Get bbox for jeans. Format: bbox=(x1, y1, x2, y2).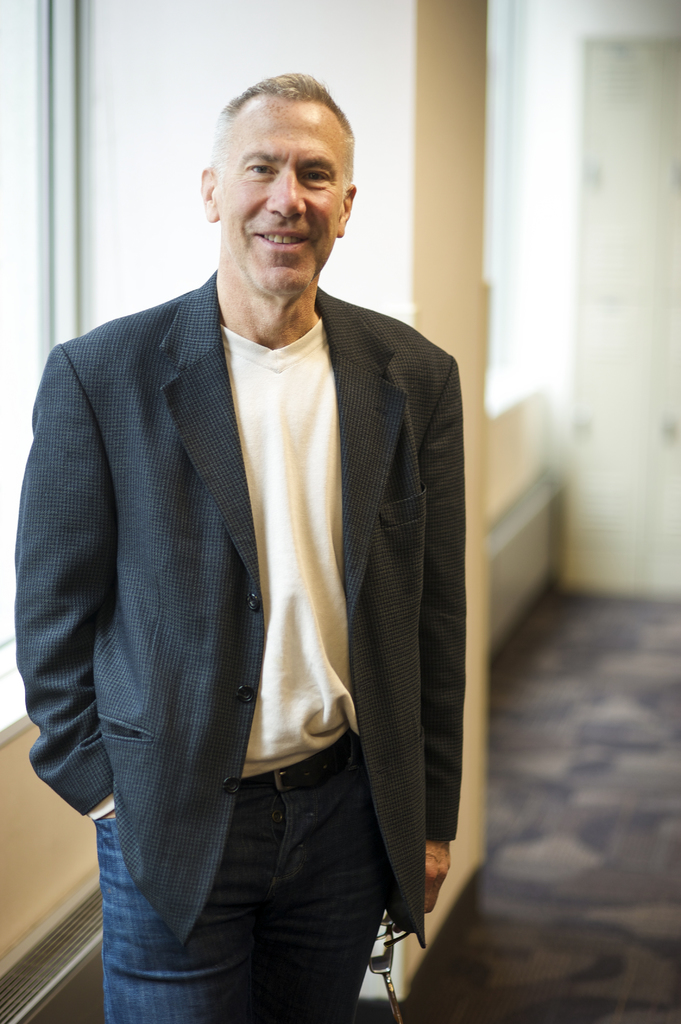
bbox=(83, 723, 421, 1023).
